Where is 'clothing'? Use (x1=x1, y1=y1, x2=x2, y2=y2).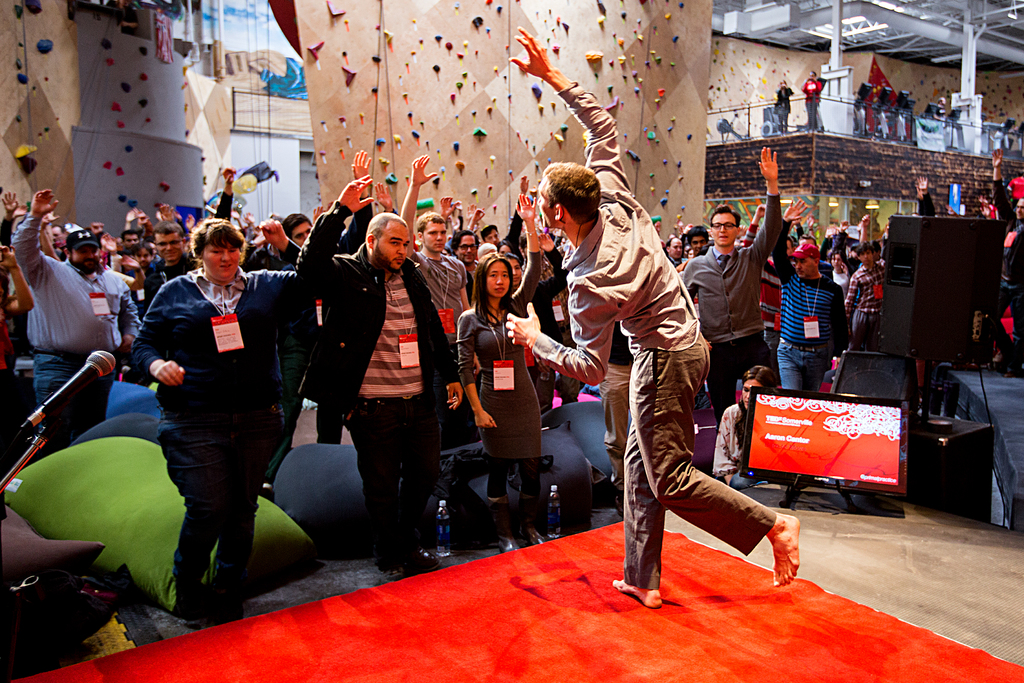
(x1=527, y1=88, x2=782, y2=595).
